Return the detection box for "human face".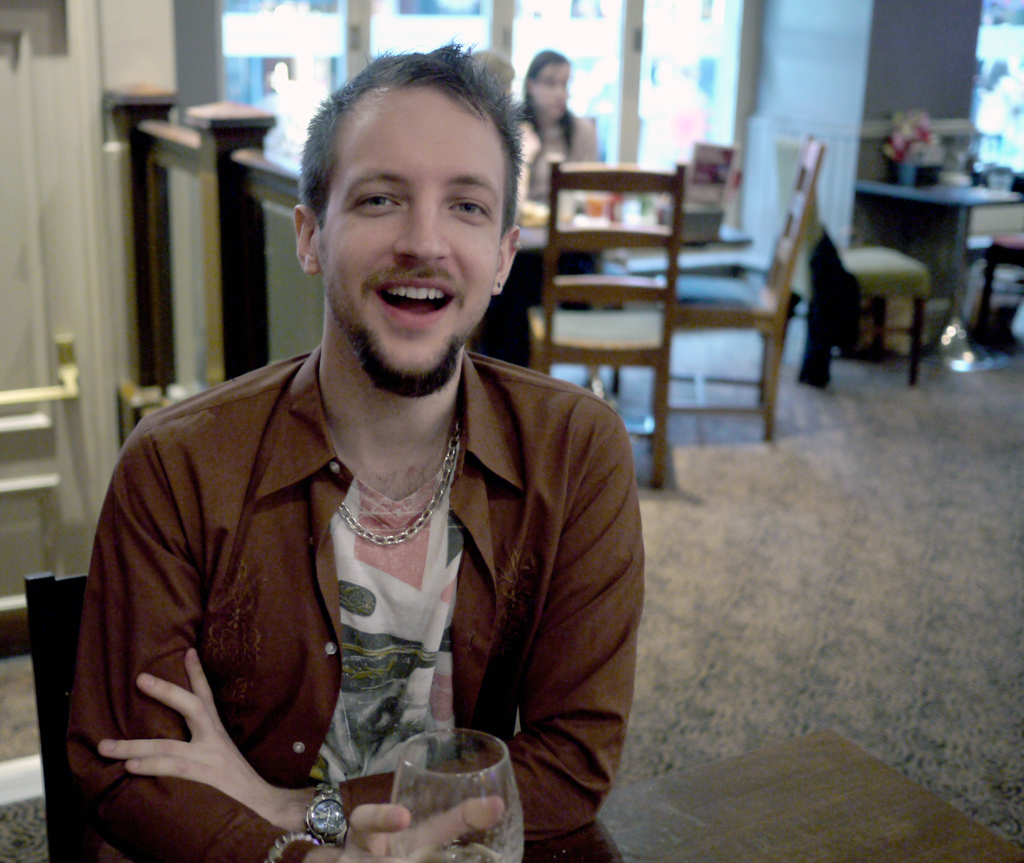
x1=532, y1=59, x2=572, y2=118.
